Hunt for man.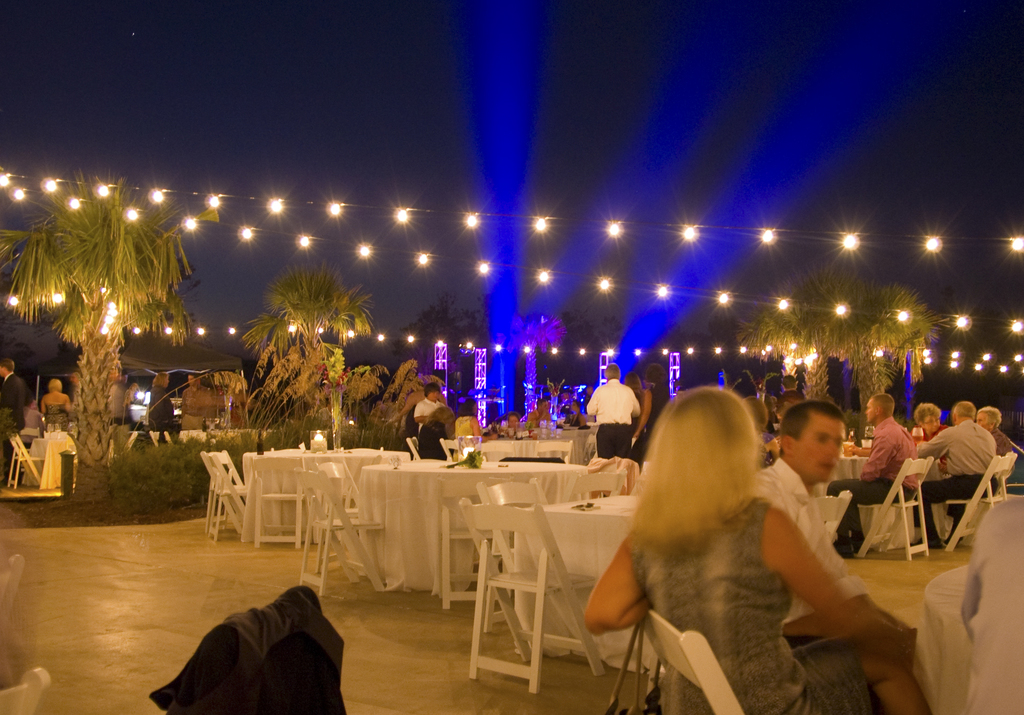
Hunted down at bbox=[0, 356, 28, 477].
